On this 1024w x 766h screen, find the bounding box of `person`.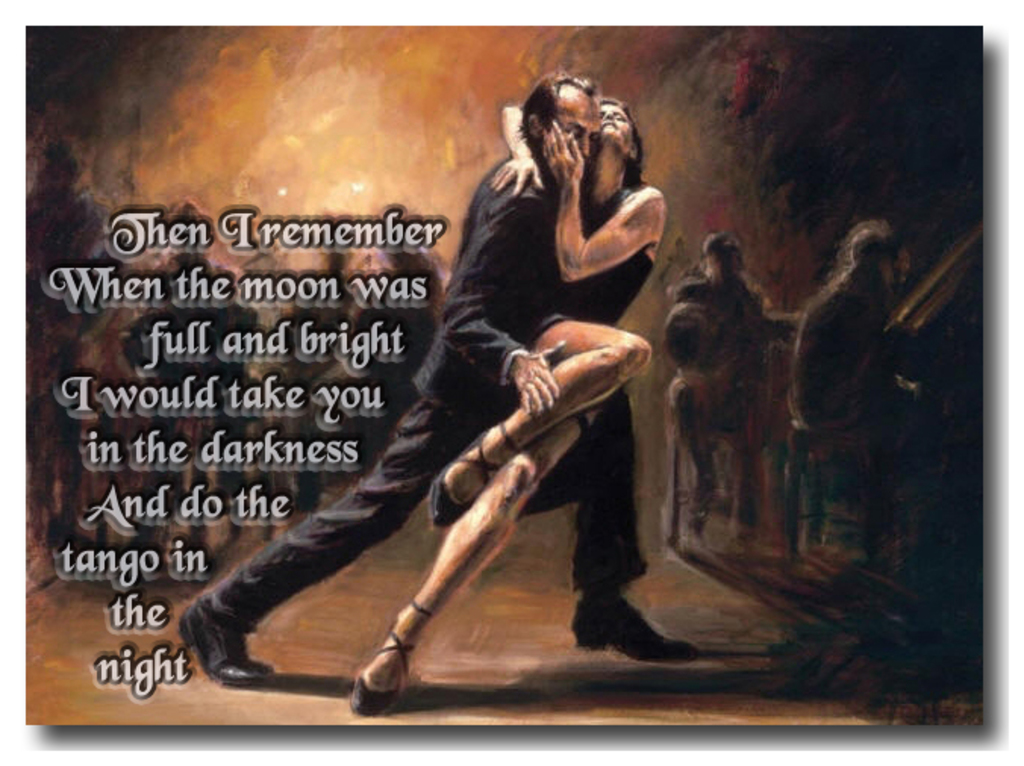
Bounding box: 667:236:782:412.
